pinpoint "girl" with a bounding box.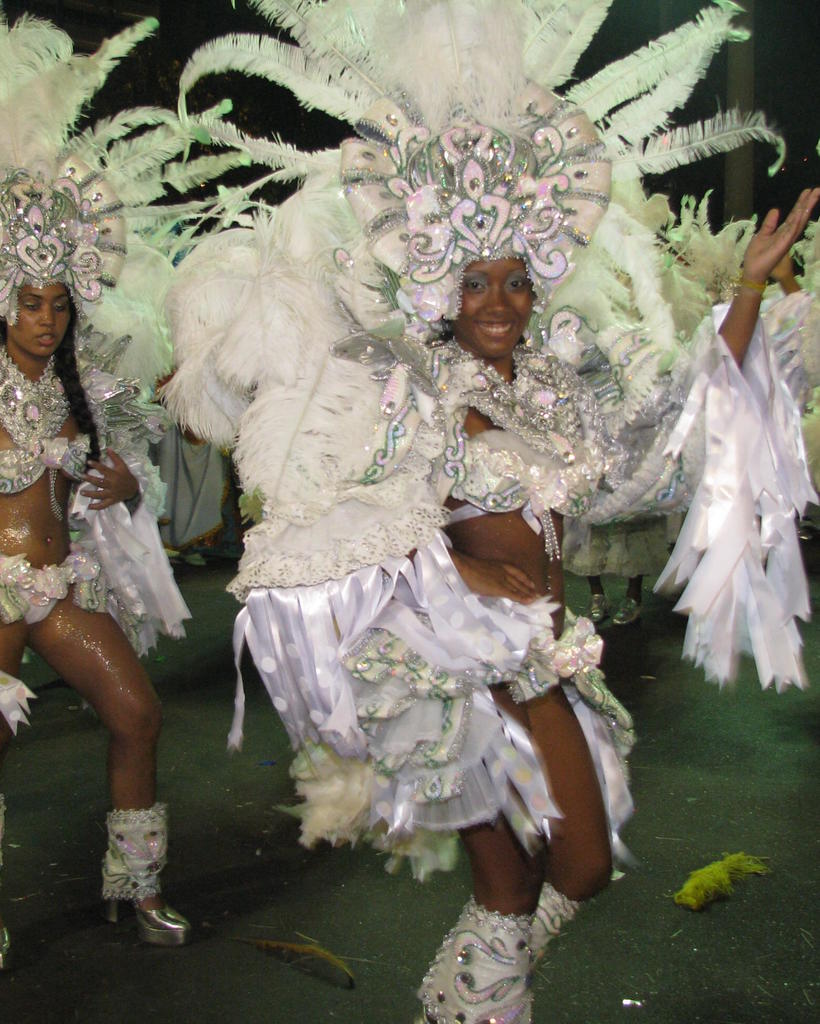
box=[0, 276, 194, 965].
